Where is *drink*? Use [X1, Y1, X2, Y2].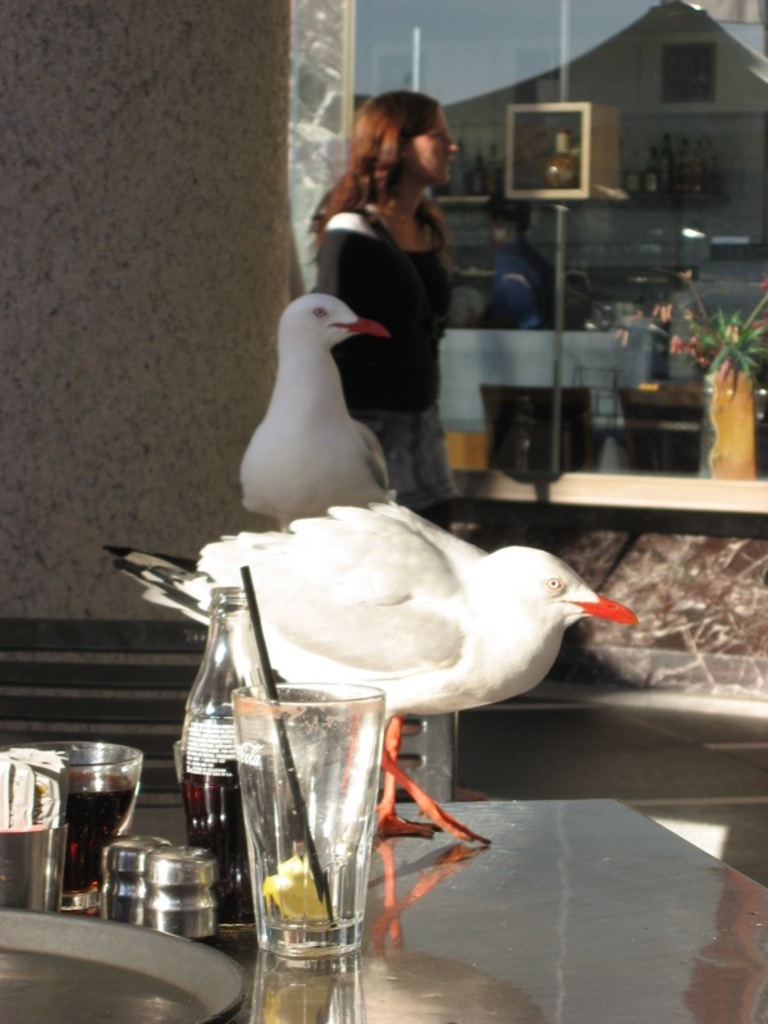
[64, 772, 140, 910].
